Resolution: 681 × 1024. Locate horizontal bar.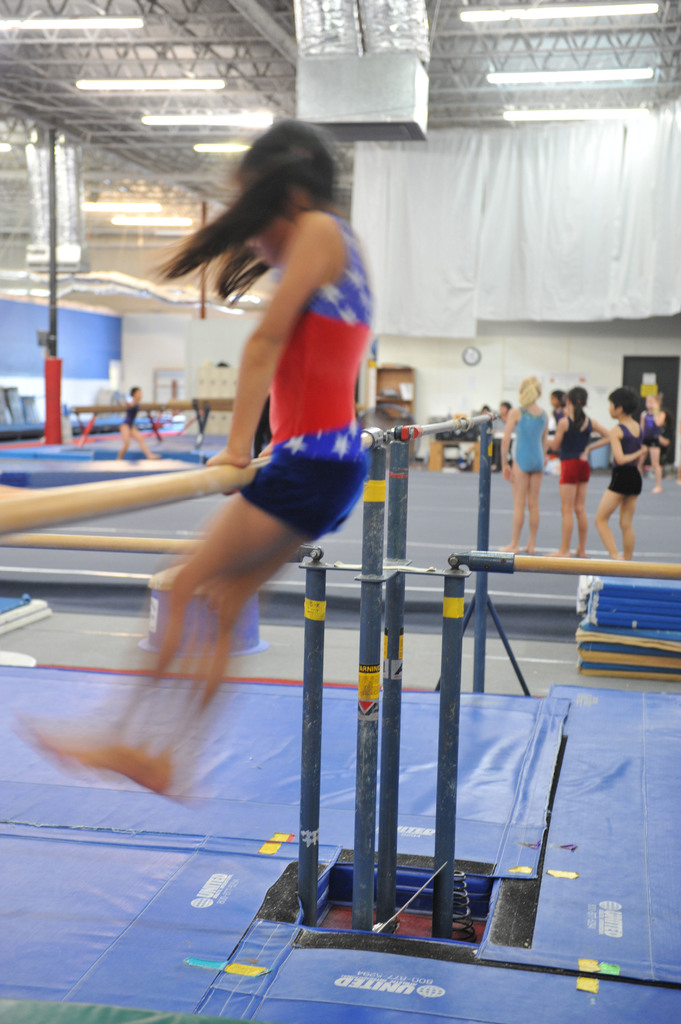
x1=0 y1=422 x2=382 y2=534.
